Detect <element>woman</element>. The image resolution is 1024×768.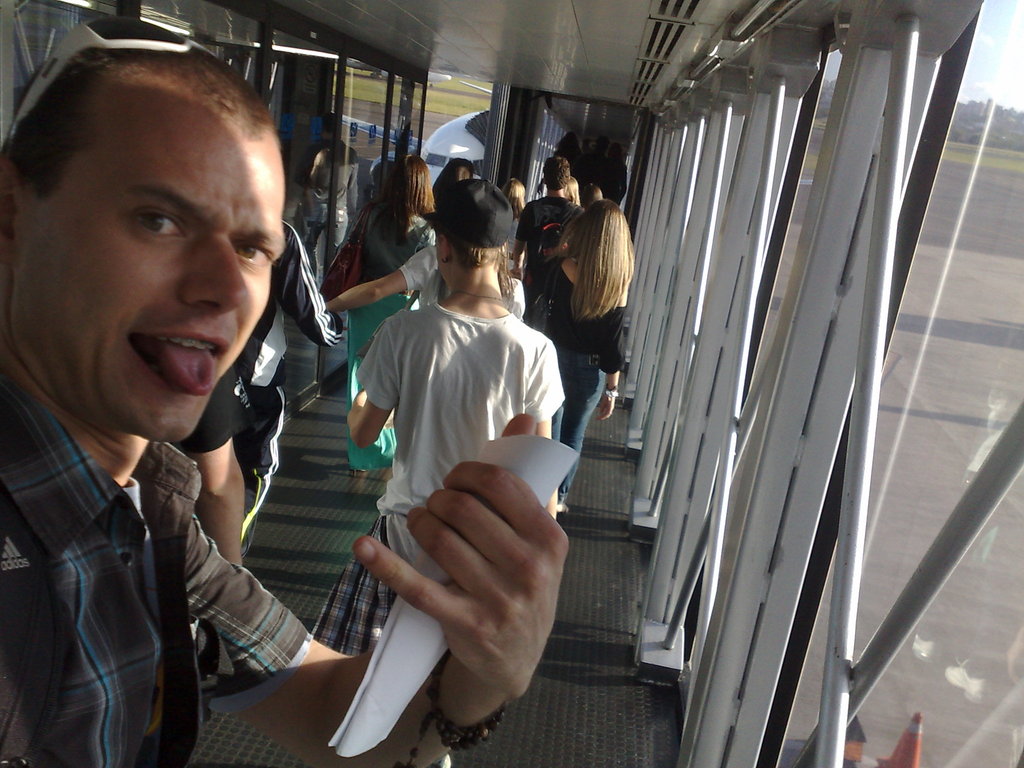
Rect(325, 237, 526, 320).
